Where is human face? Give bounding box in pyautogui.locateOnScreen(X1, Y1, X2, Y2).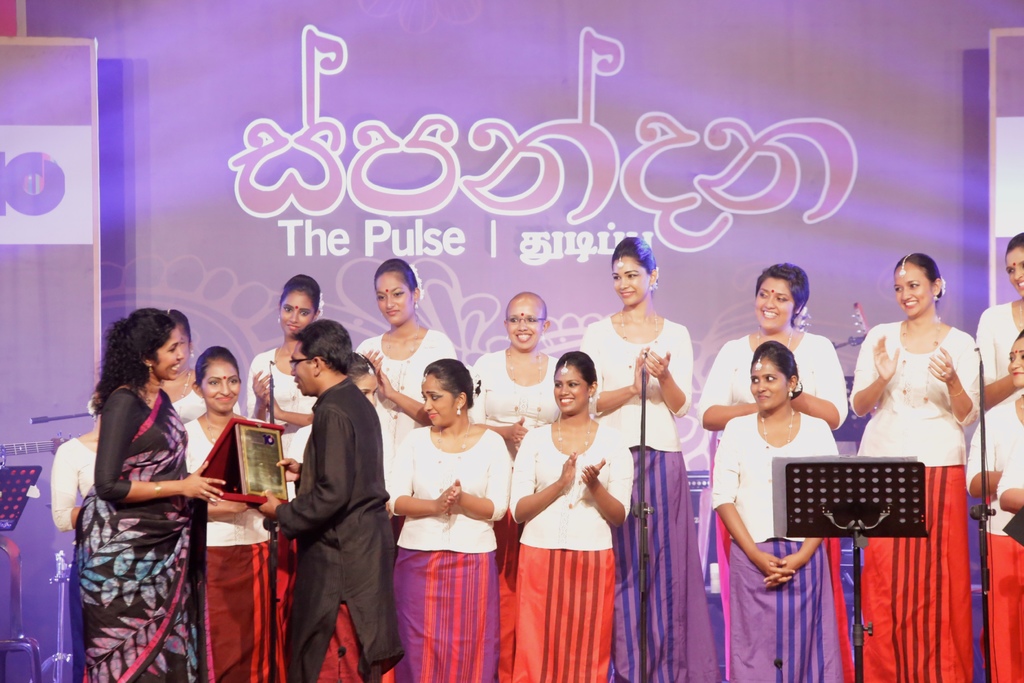
pyautogui.locateOnScreen(753, 276, 792, 330).
